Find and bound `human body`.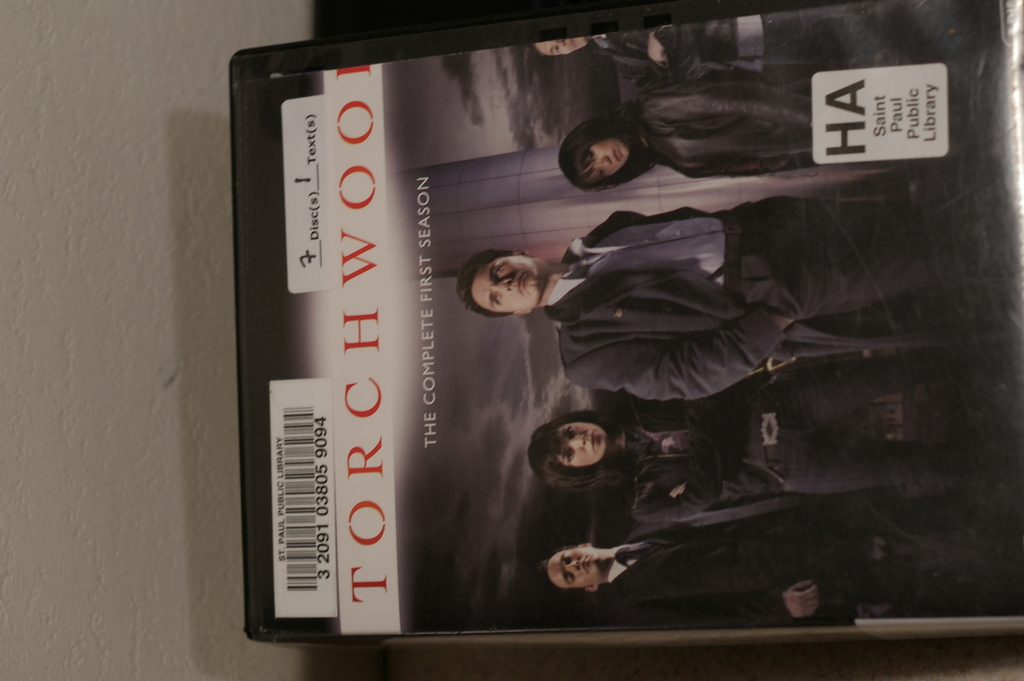
Bound: 540:71:981:158.
